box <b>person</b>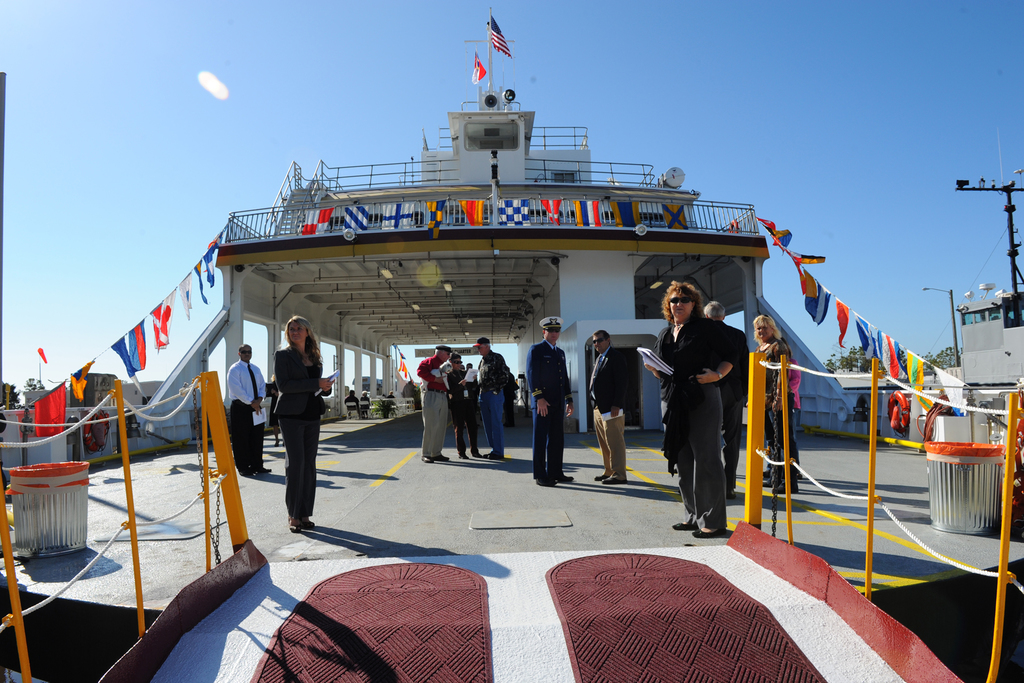
[left=388, top=391, right=395, bottom=404]
